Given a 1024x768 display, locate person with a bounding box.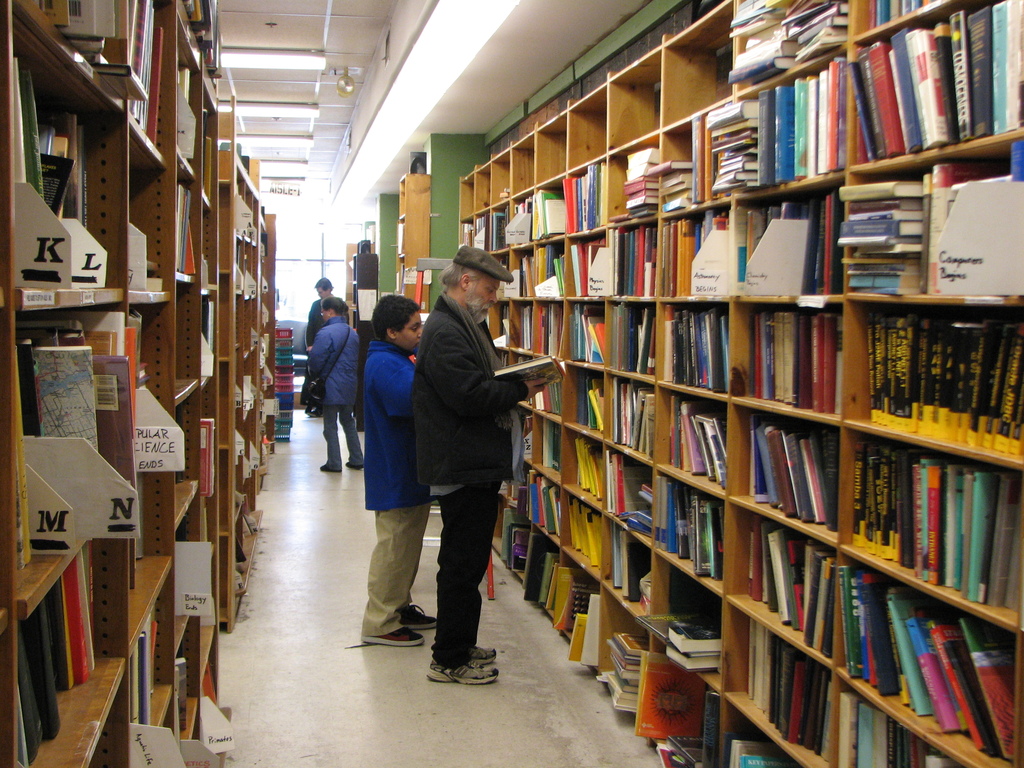
Located: 351, 292, 461, 642.
